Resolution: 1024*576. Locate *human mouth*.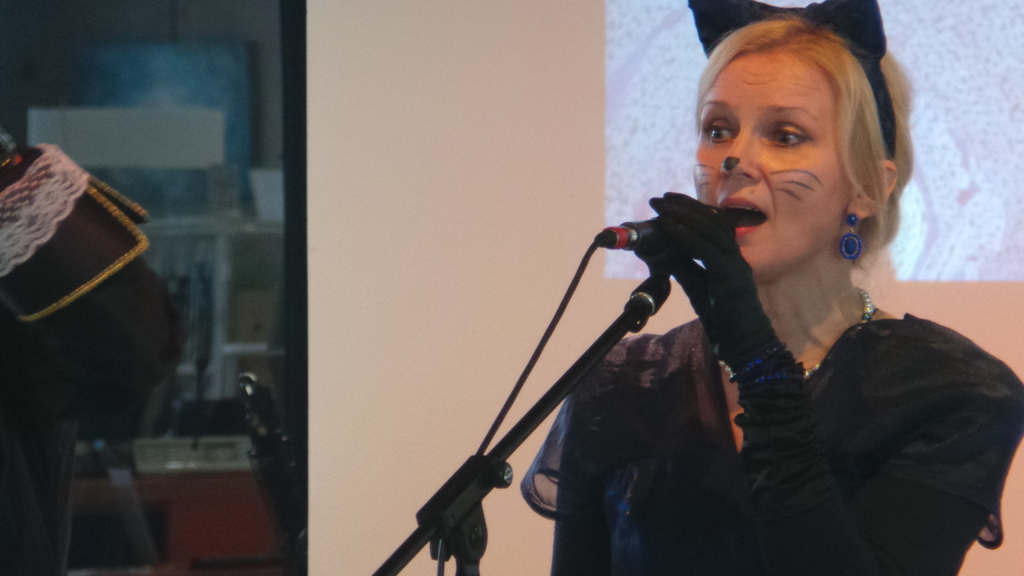
x1=717, y1=195, x2=768, y2=232.
